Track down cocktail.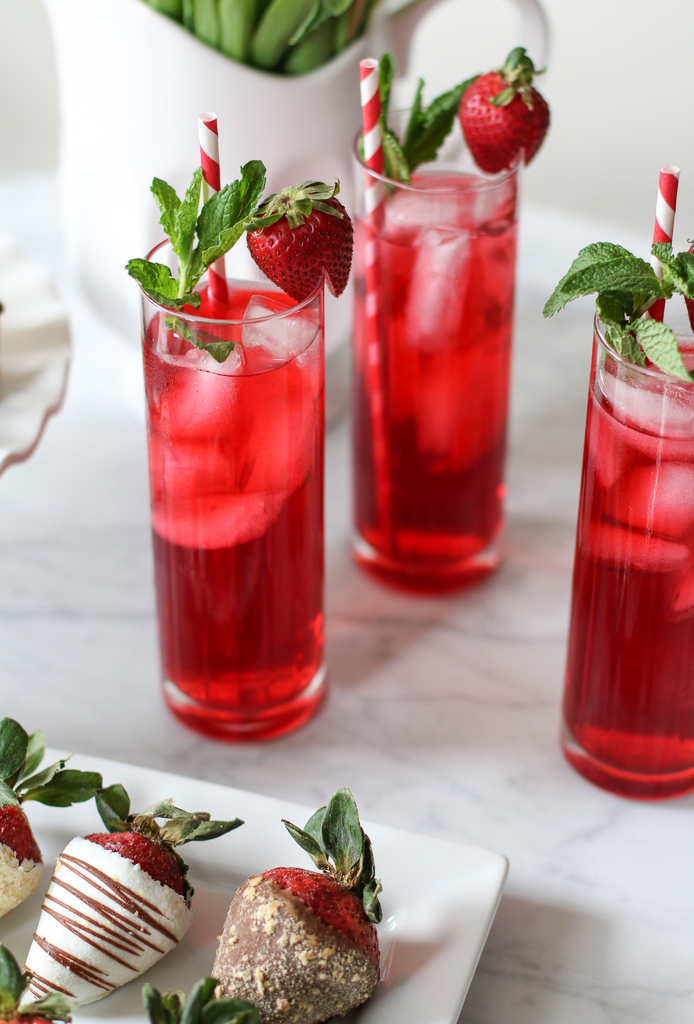
Tracked to left=556, top=293, right=691, bottom=820.
